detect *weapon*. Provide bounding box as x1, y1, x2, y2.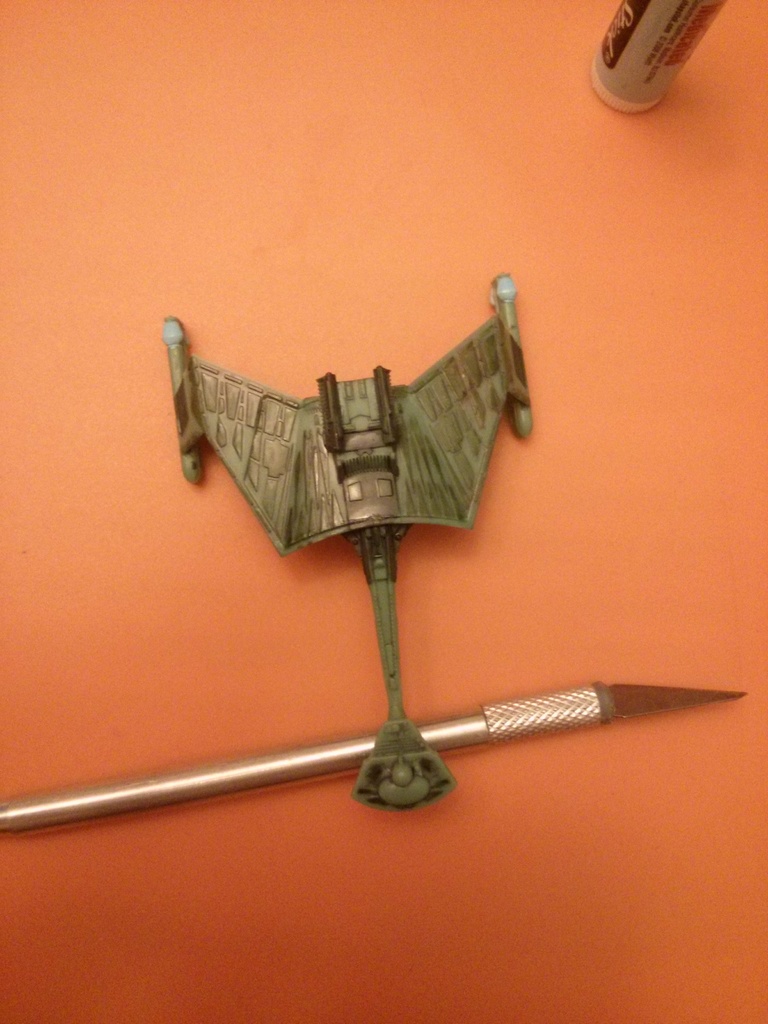
0, 684, 744, 834.
